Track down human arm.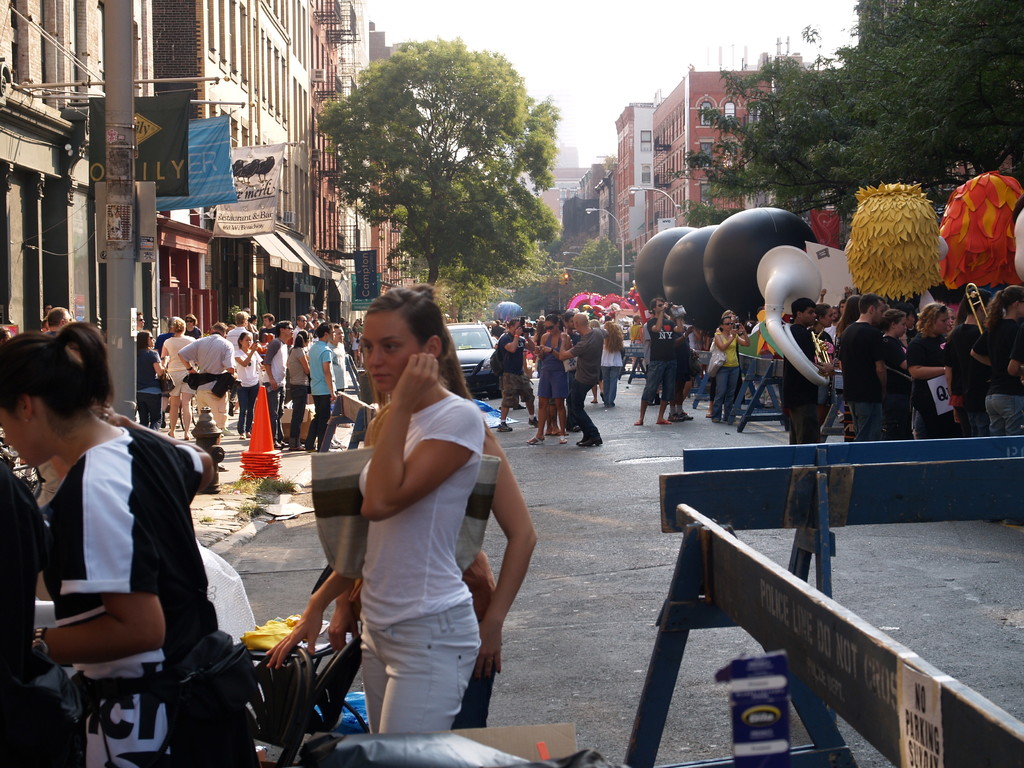
Tracked to bbox(822, 337, 837, 358).
